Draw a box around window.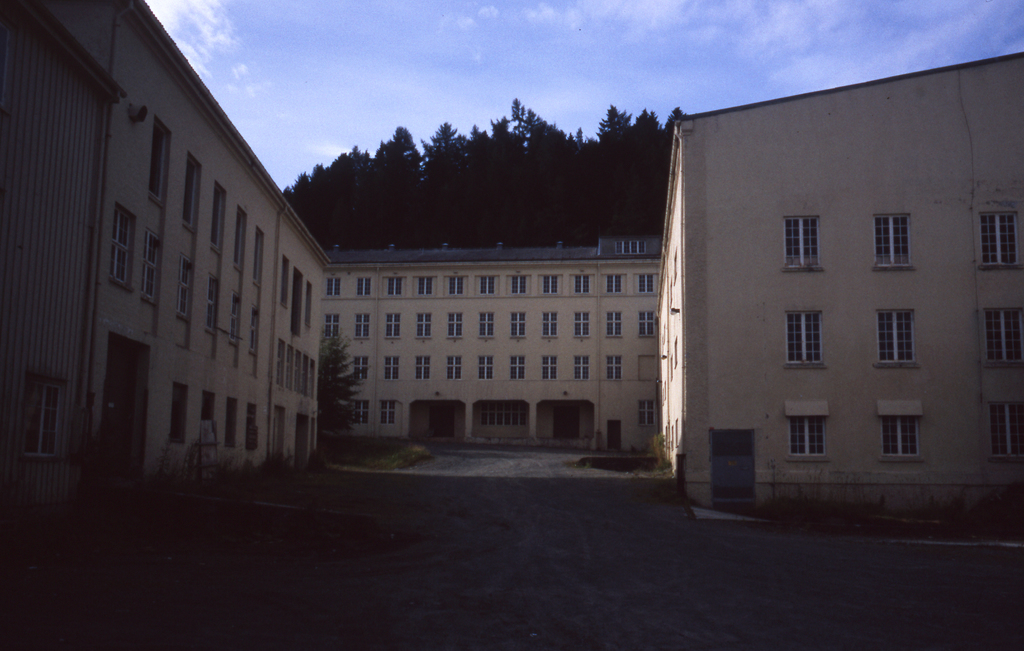
Rect(417, 271, 430, 293).
